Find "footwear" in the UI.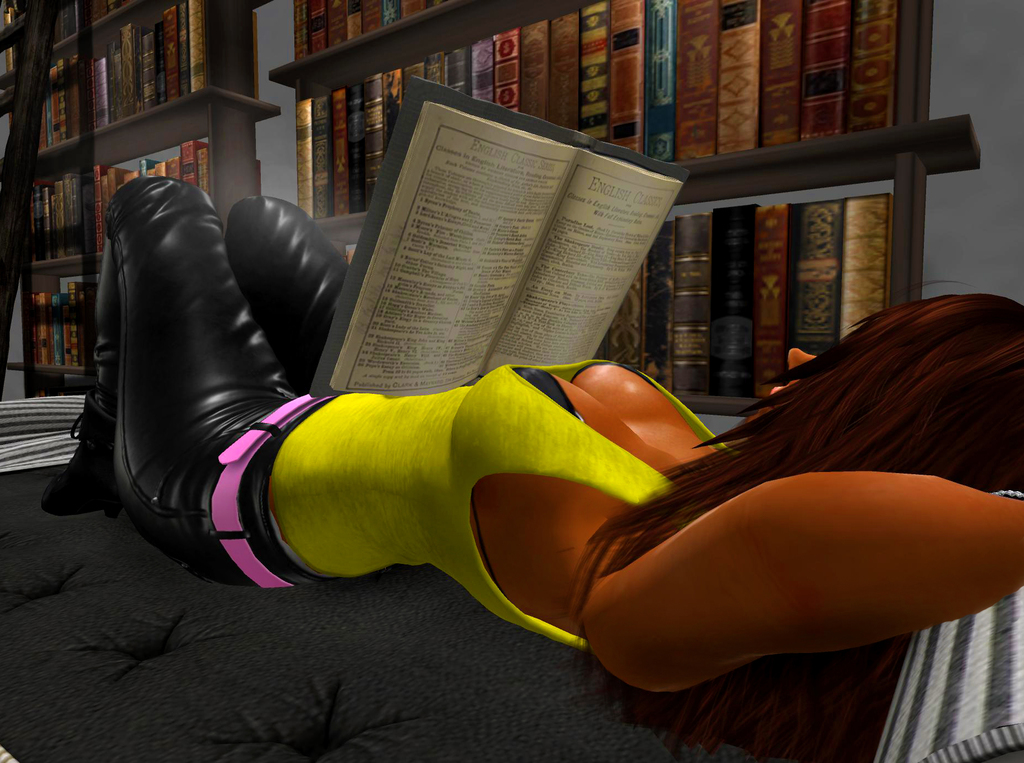
UI element at <bbox>44, 393, 119, 515</bbox>.
